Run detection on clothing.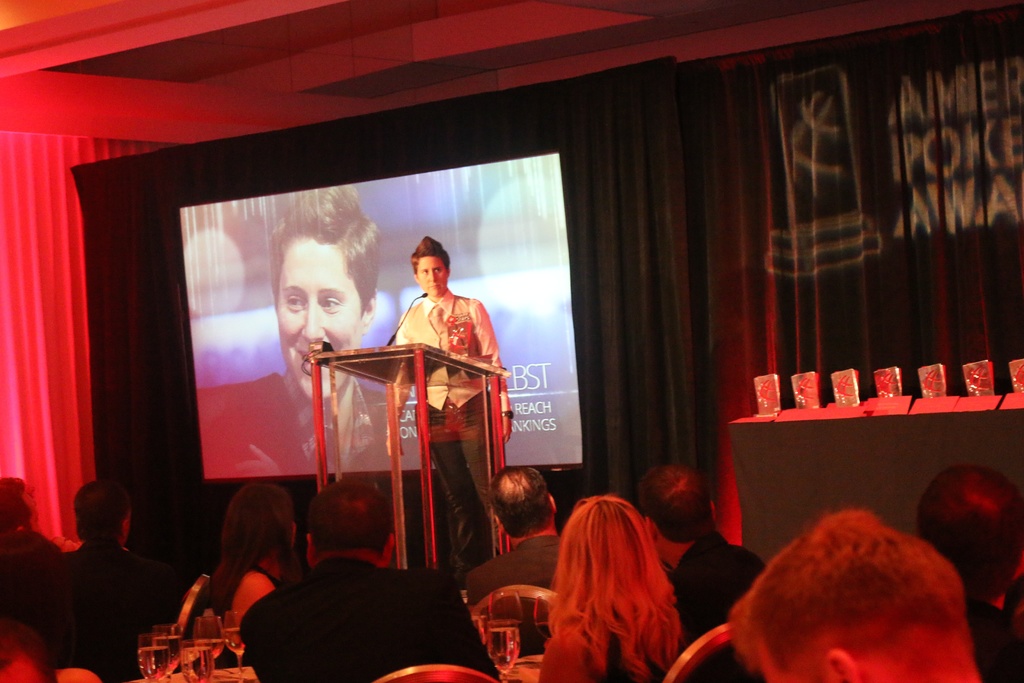
Result: box=[657, 536, 765, 677].
